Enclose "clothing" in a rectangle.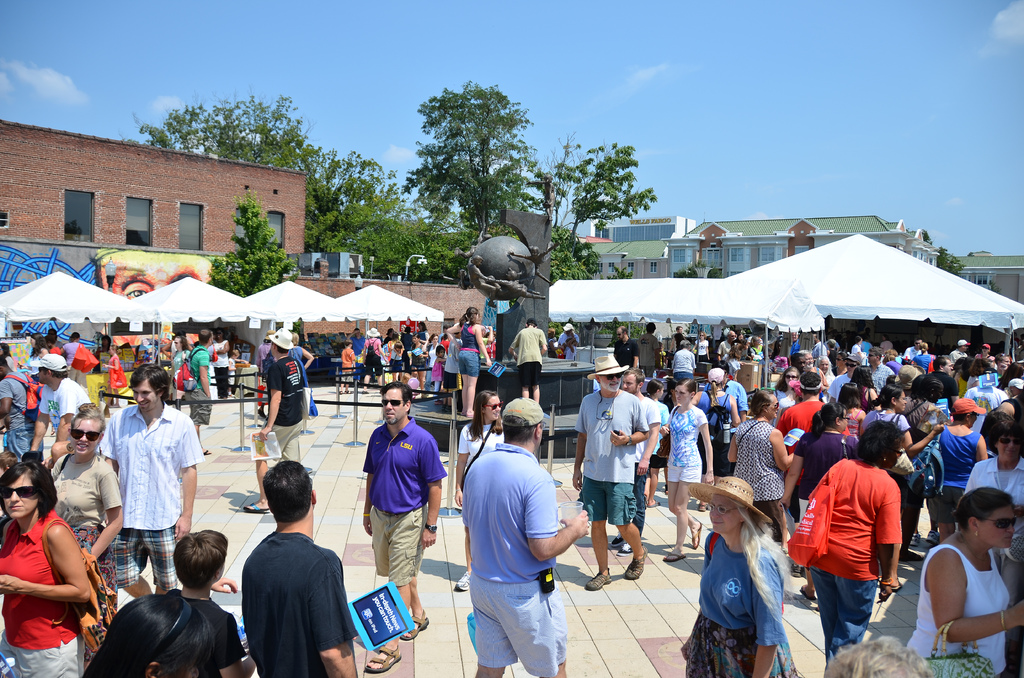
<box>636,401,665,465</box>.
